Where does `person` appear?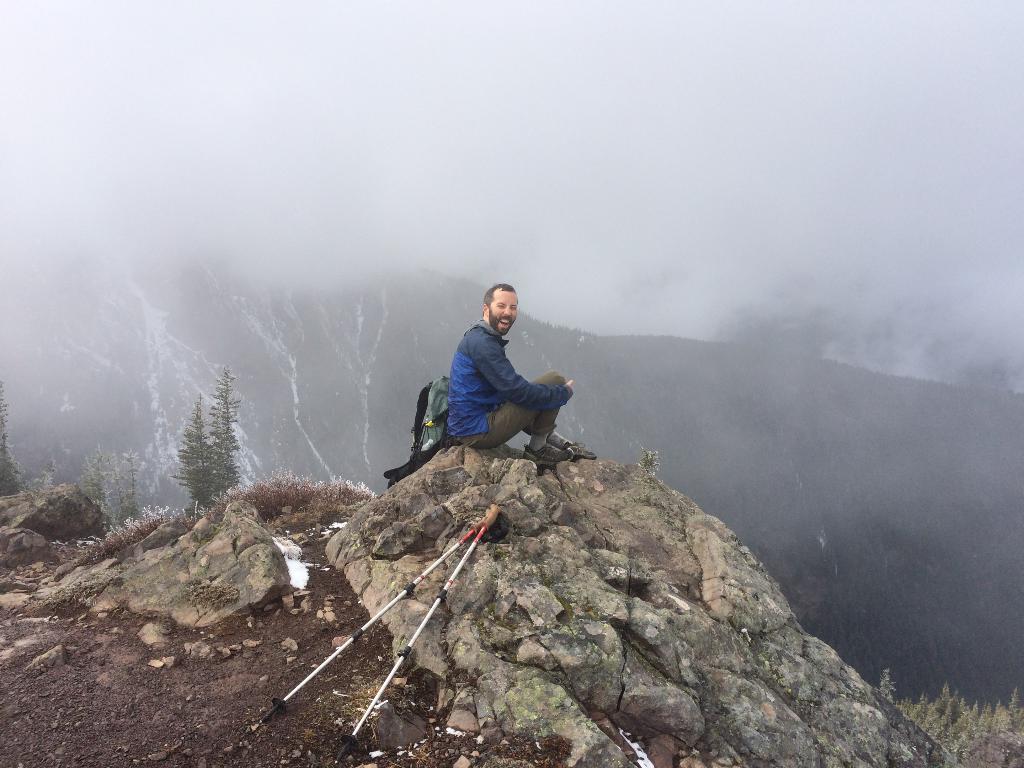
Appears at box(437, 280, 592, 465).
